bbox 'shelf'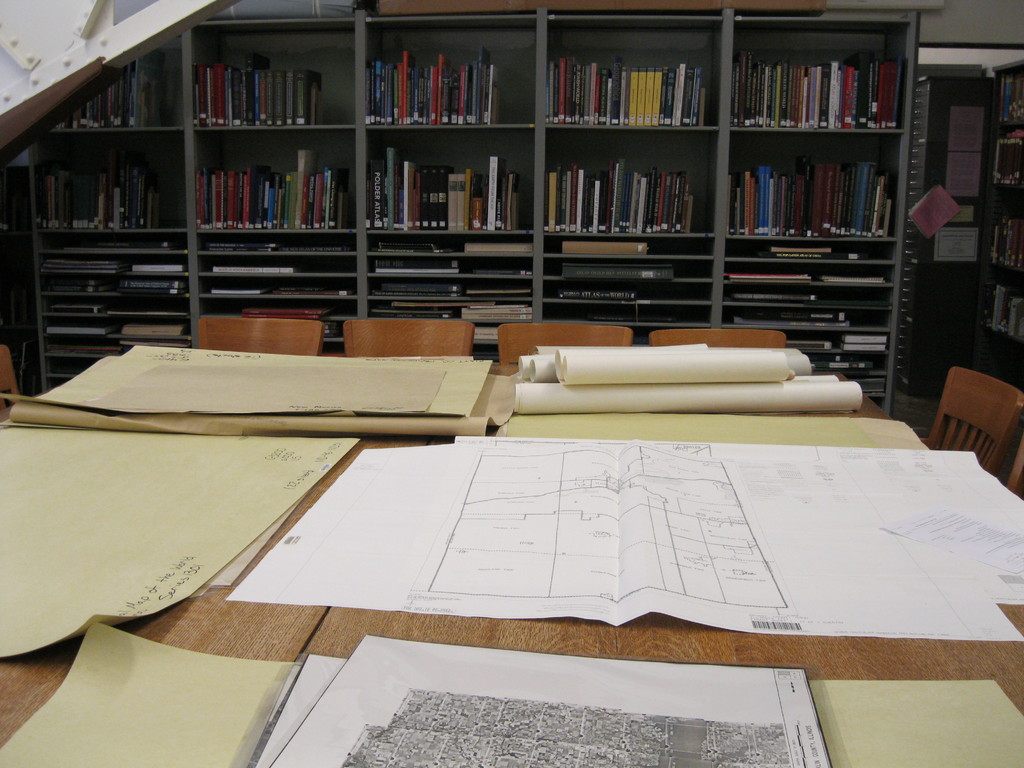
950,57,1021,389
